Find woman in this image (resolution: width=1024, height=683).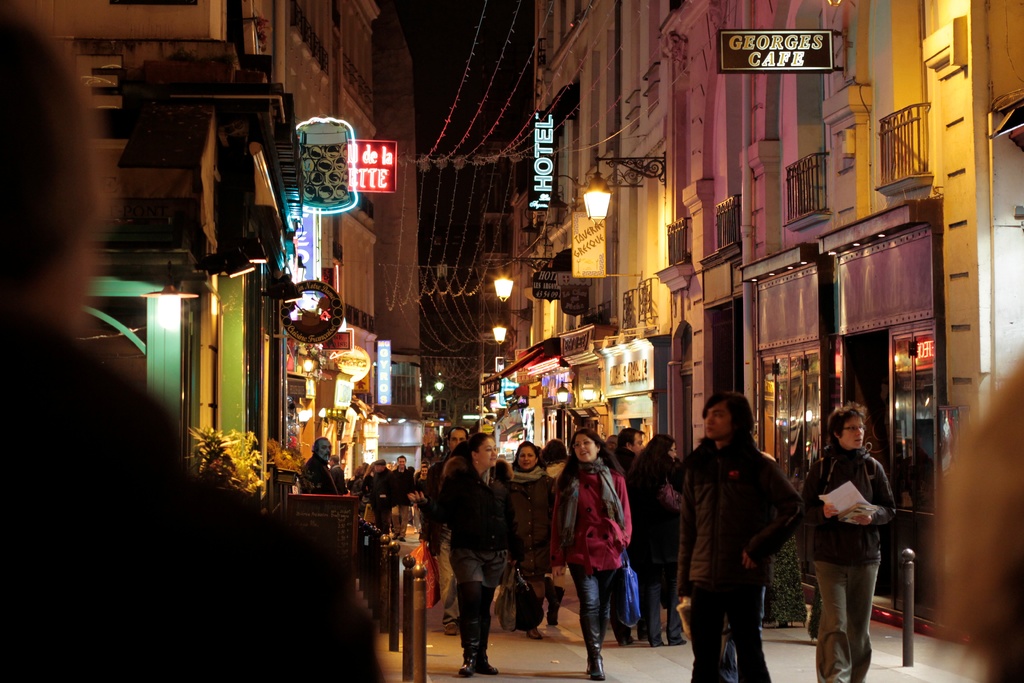
556/429/651/670.
